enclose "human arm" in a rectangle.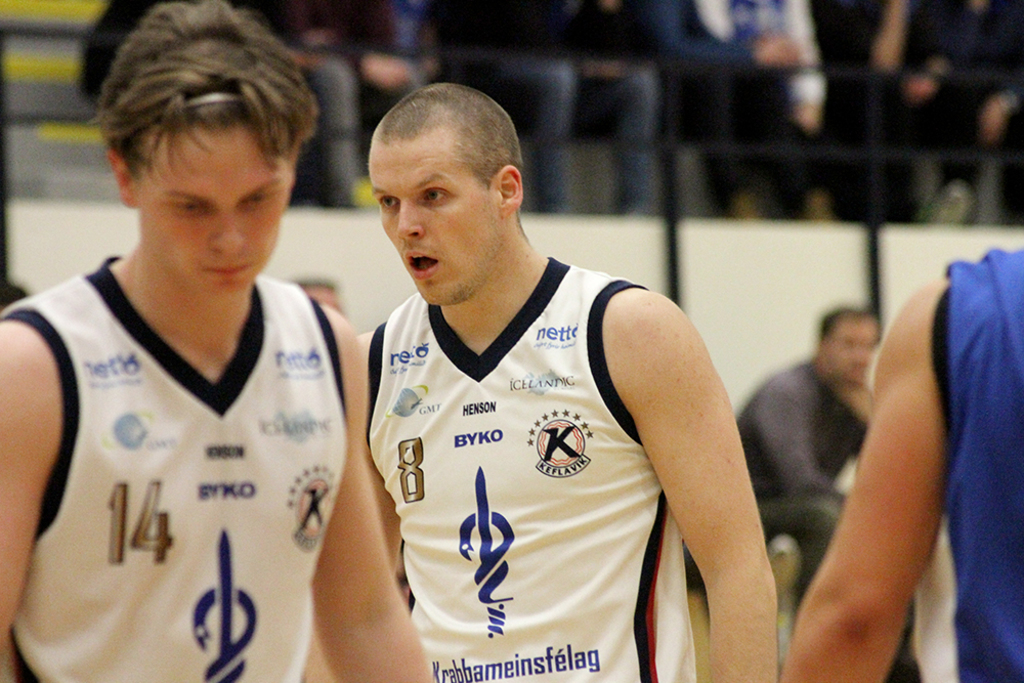
bbox(586, 269, 816, 682).
